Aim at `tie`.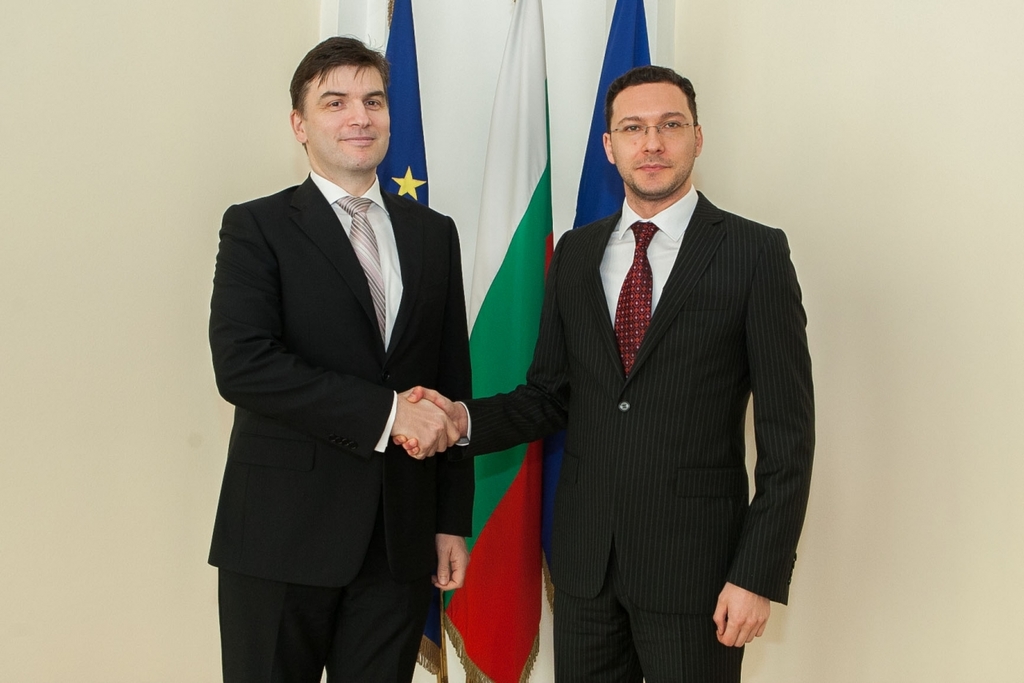
Aimed at crop(607, 220, 656, 380).
